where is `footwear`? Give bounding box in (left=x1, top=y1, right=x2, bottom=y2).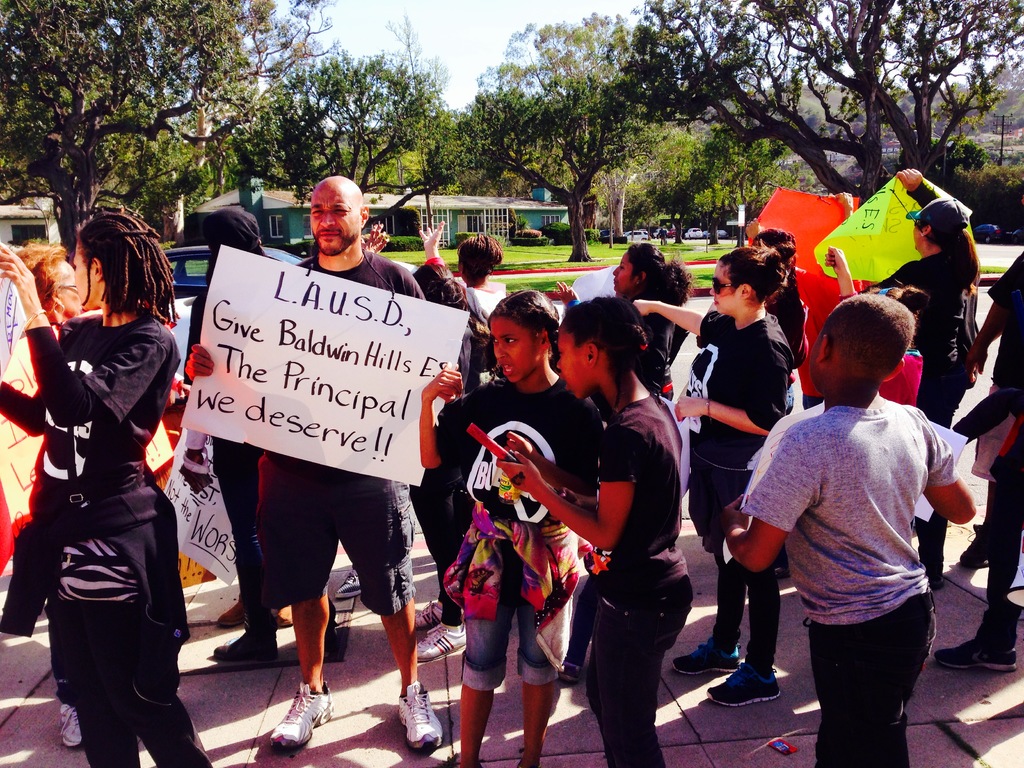
(left=554, top=662, right=579, bottom=684).
